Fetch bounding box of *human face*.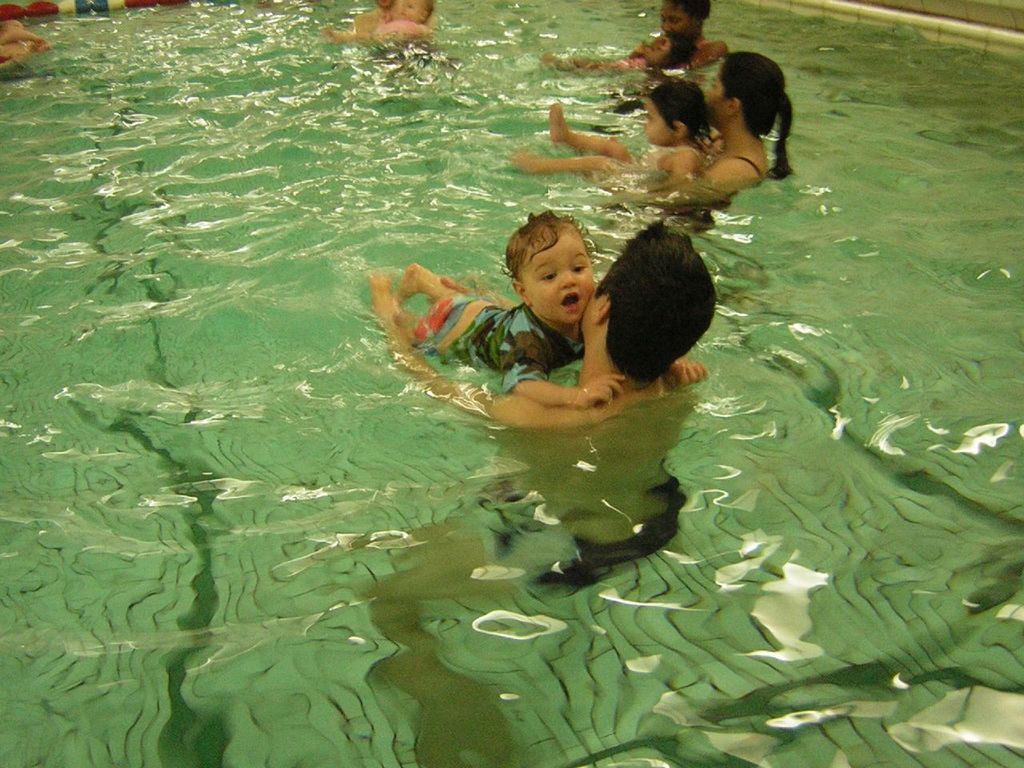
Bbox: [x1=642, y1=98, x2=670, y2=142].
